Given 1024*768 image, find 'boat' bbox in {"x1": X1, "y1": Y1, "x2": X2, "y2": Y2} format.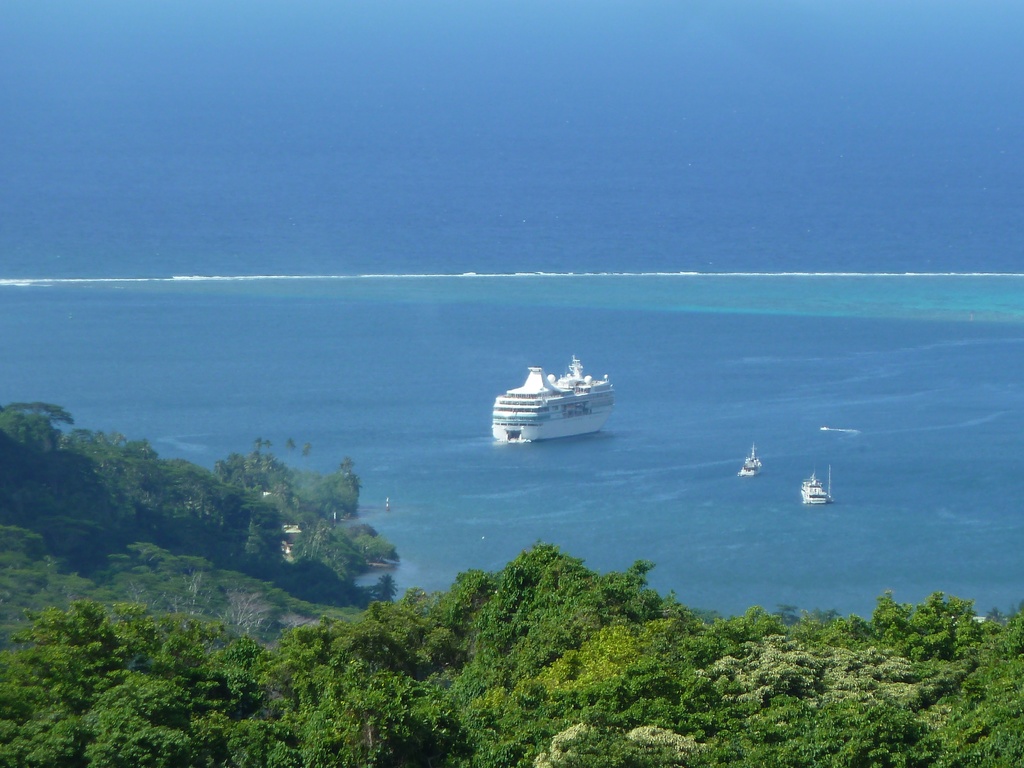
{"x1": 740, "y1": 447, "x2": 764, "y2": 477}.
